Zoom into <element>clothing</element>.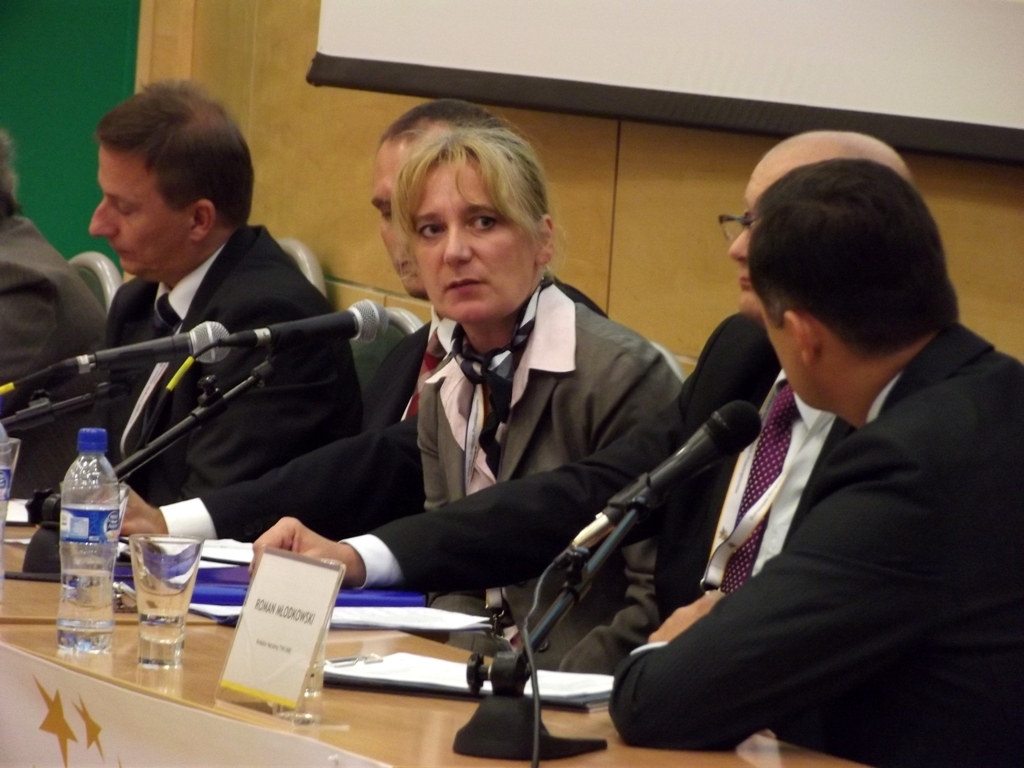
Zoom target: {"x1": 149, "y1": 239, "x2": 648, "y2": 583}.
